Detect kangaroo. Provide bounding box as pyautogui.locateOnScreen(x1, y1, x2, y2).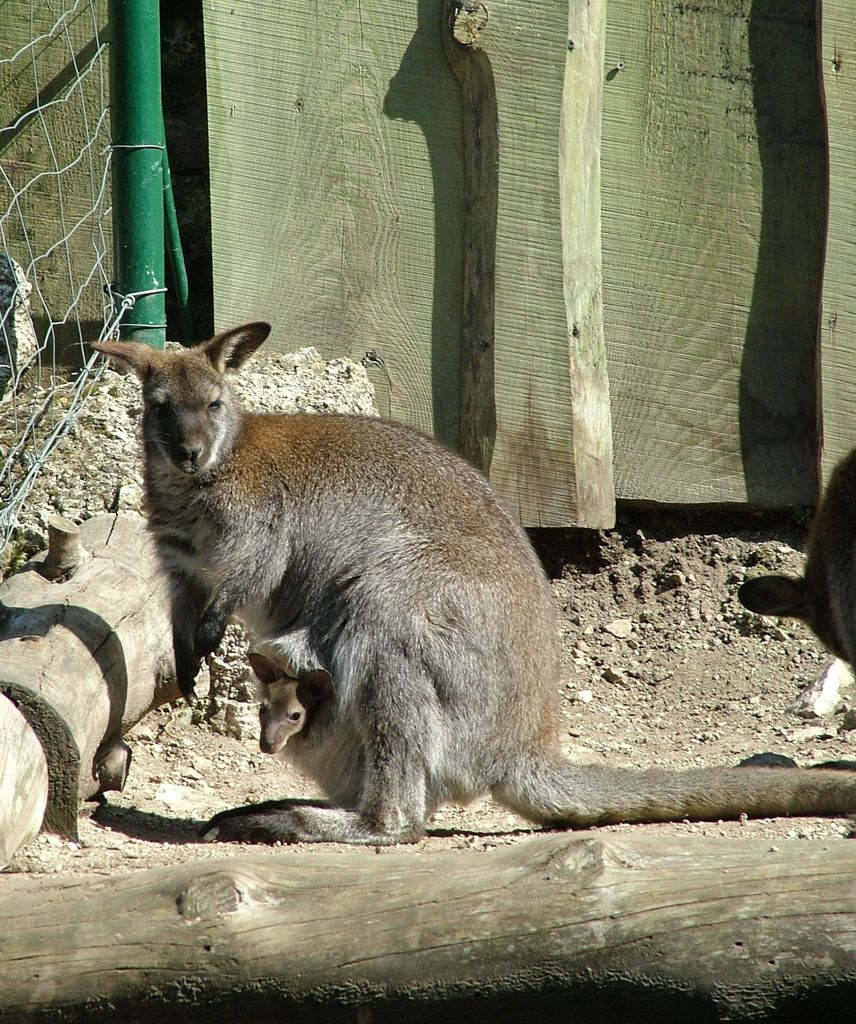
pyautogui.locateOnScreen(244, 650, 333, 757).
